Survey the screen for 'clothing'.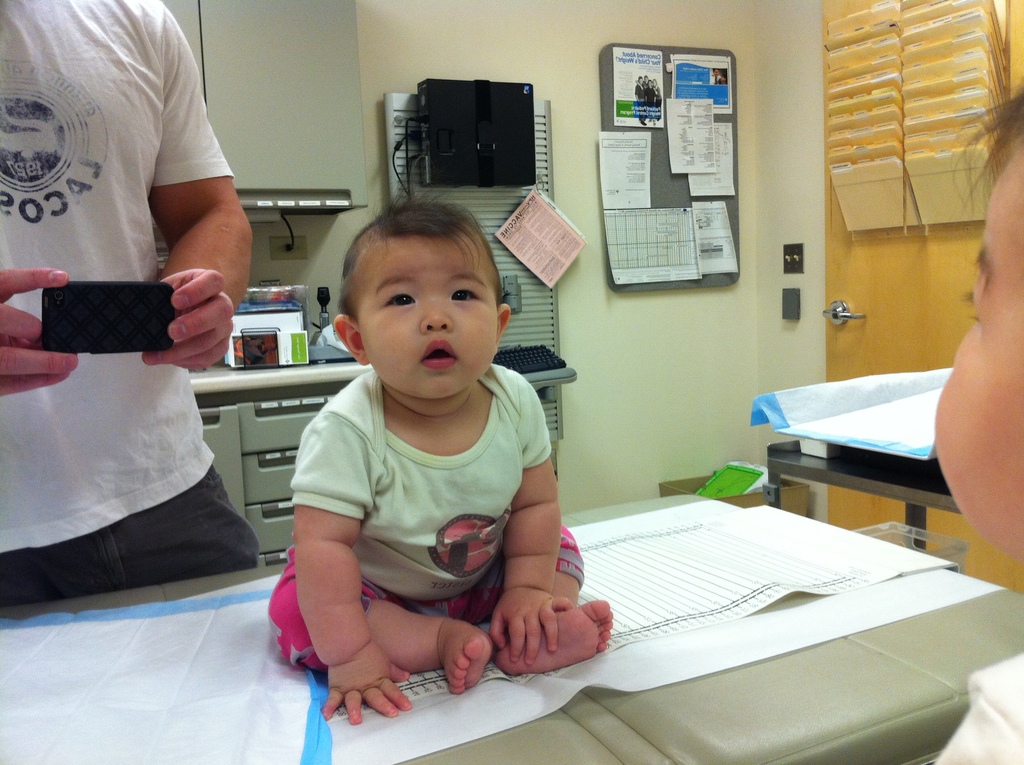
Survey found: box=[293, 368, 580, 686].
